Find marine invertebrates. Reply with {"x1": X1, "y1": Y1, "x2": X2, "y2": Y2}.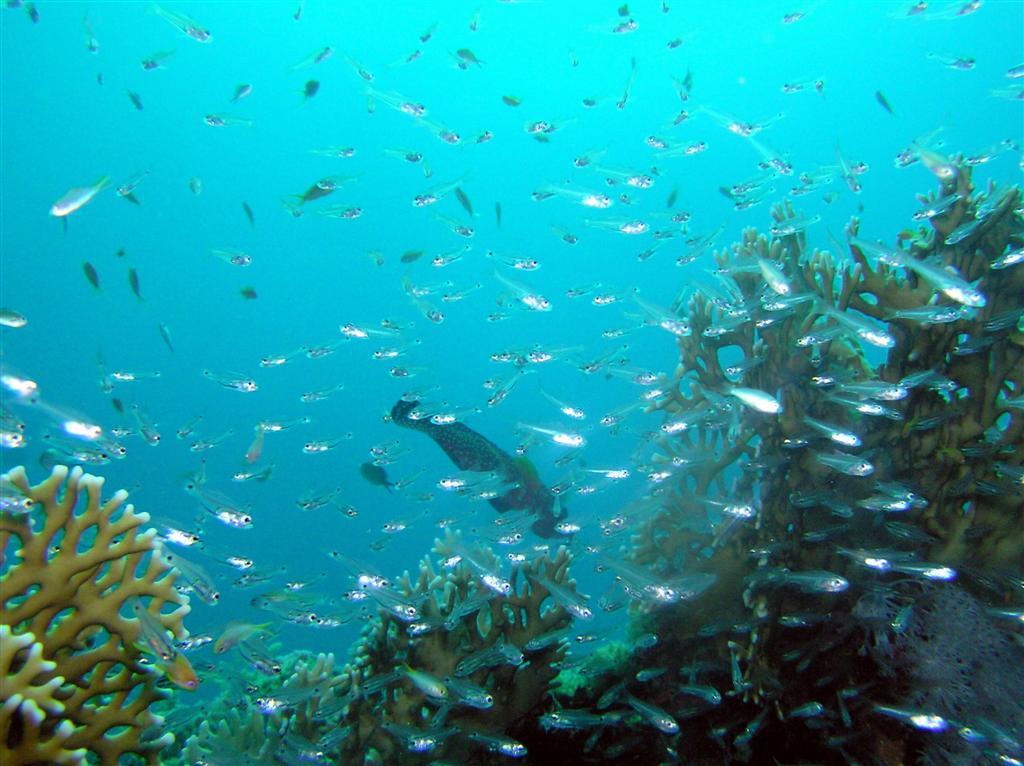
{"x1": 598, "y1": 401, "x2": 640, "y2": 428}.
